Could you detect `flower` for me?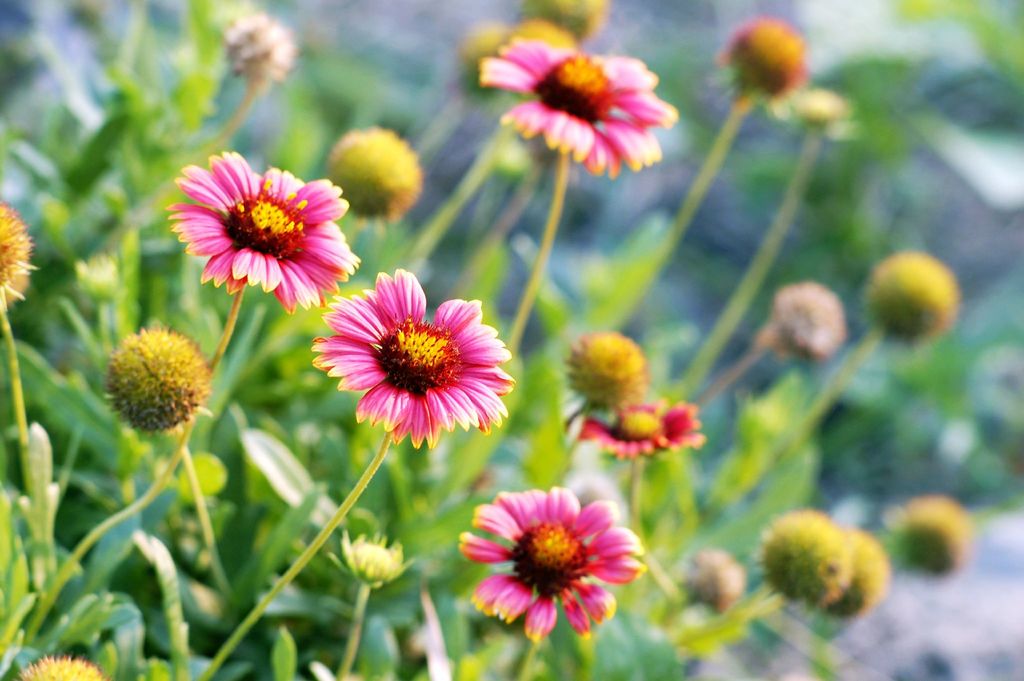
Detection result: {"left": 323, "top": 526, "right": 419, "bottom": 593}.
